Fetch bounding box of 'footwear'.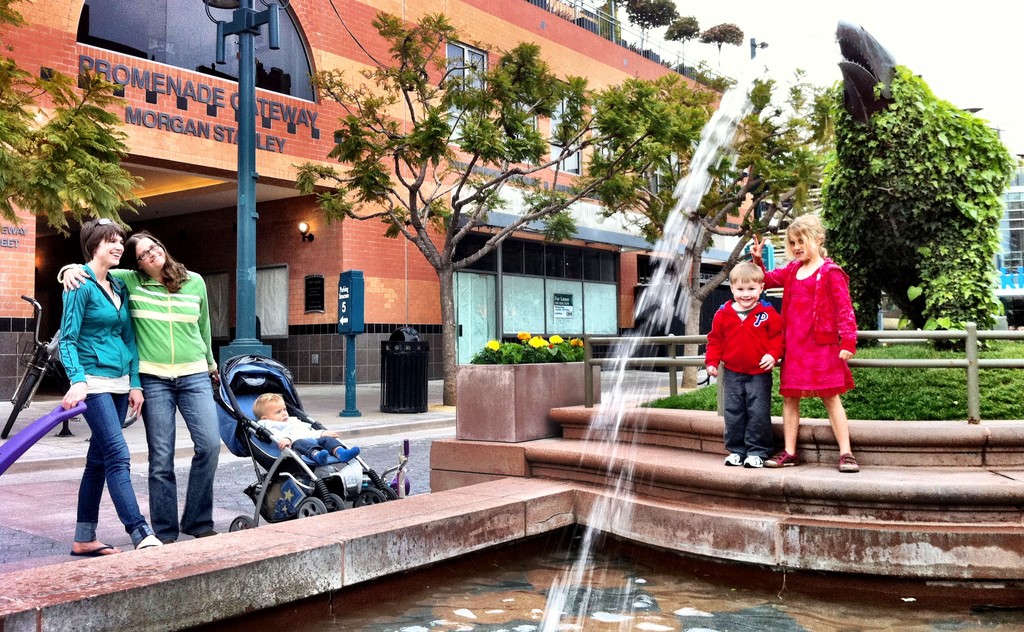
Bbox: 838/451/858/470.
